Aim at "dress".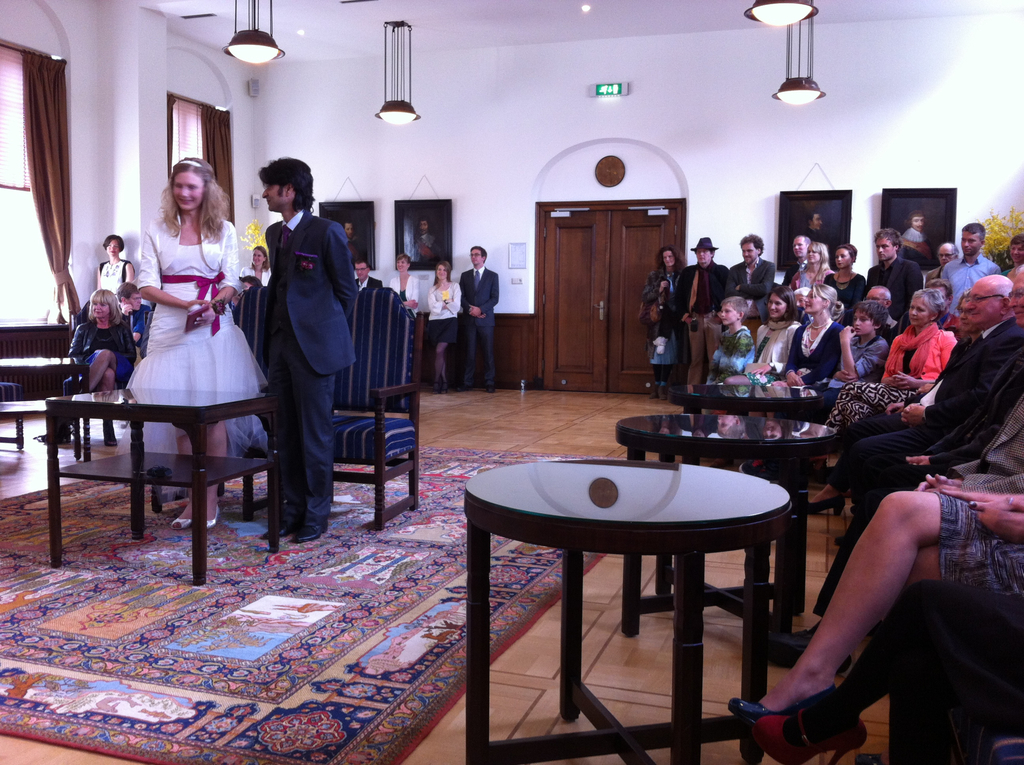
Aimed at {"x1": 113, "y1": 244, "x2": 268, "y2": 456}.
